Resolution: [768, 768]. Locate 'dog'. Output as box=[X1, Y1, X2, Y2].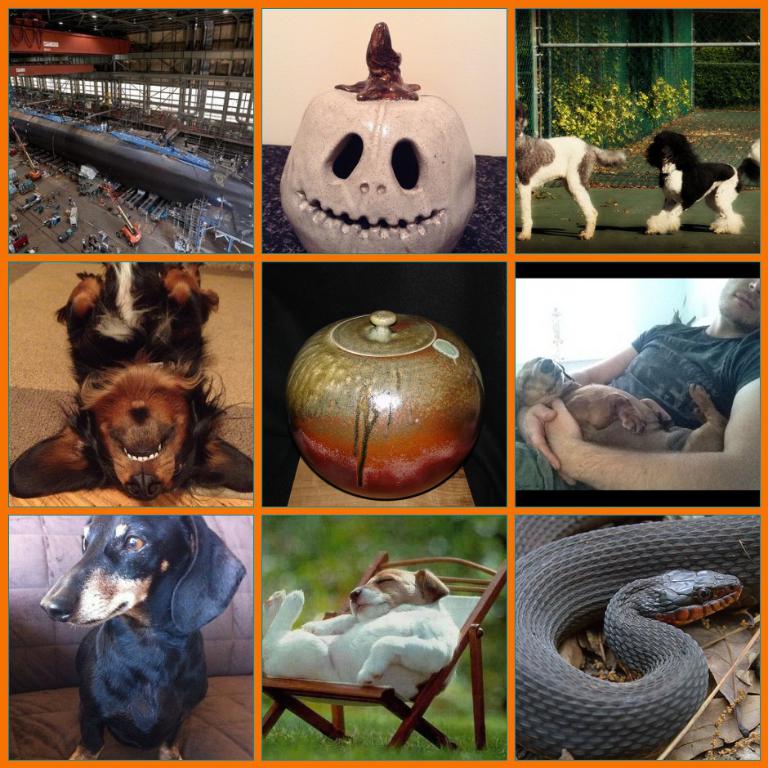
box=[644, 132, 762, 234].
